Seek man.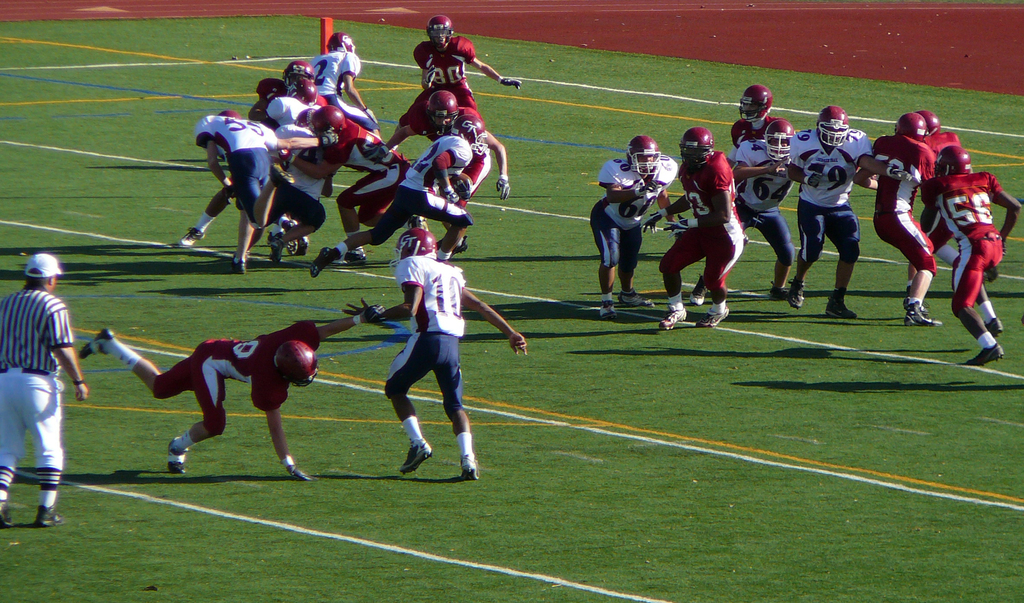
crop(0, 241, 99, 540).
